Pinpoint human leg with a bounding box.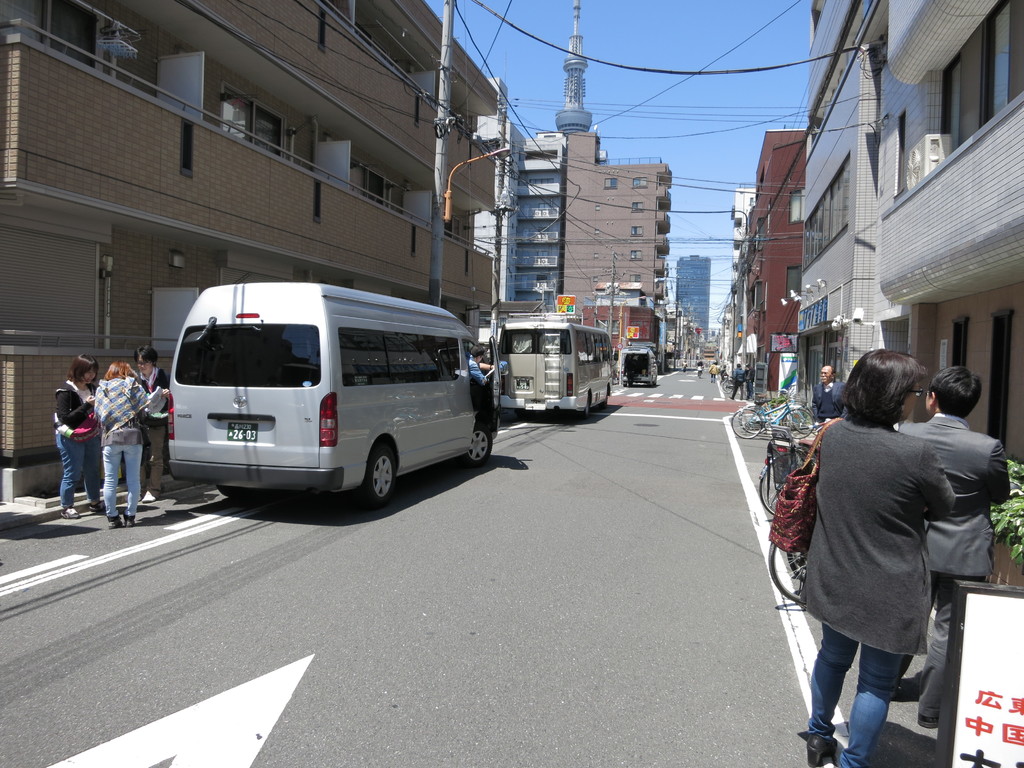
<box>124,445,145,525</box>.
